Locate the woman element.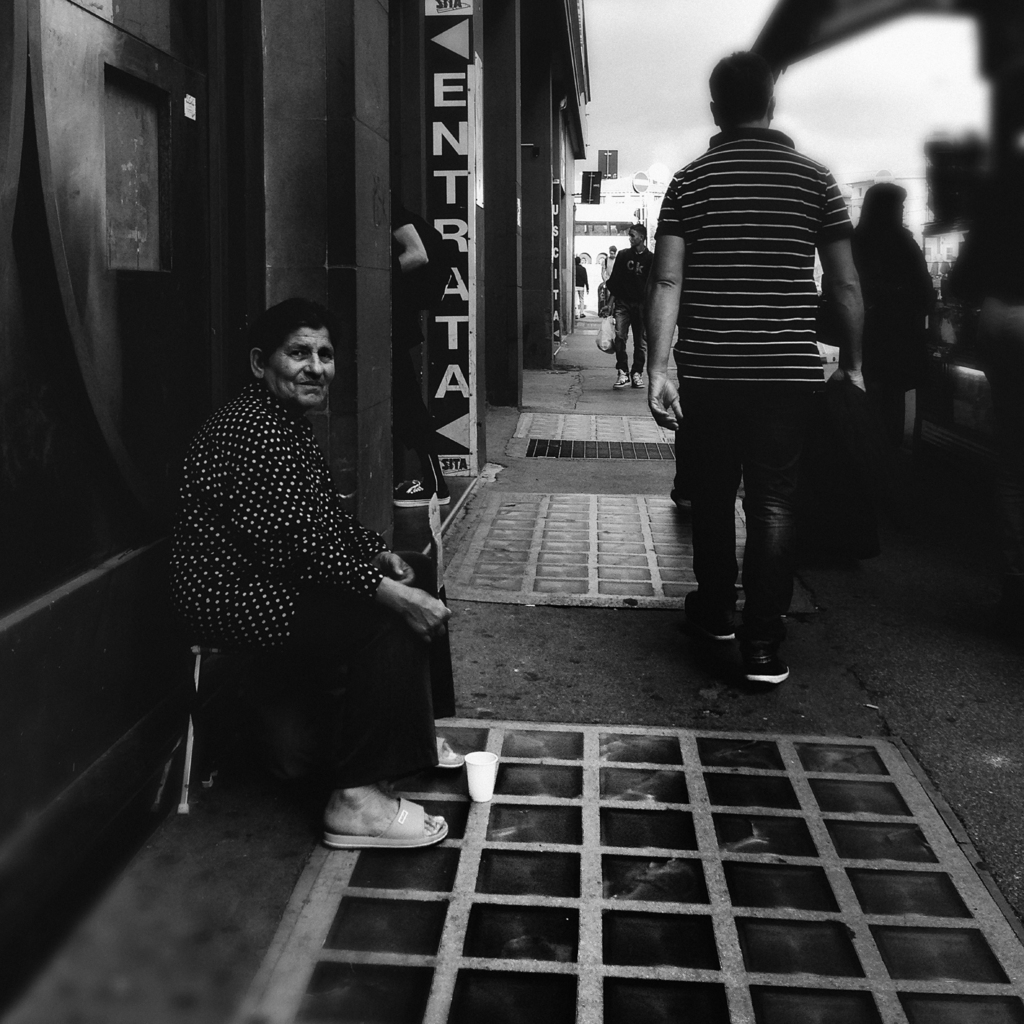
Element bbox: 189,287,470,854.
